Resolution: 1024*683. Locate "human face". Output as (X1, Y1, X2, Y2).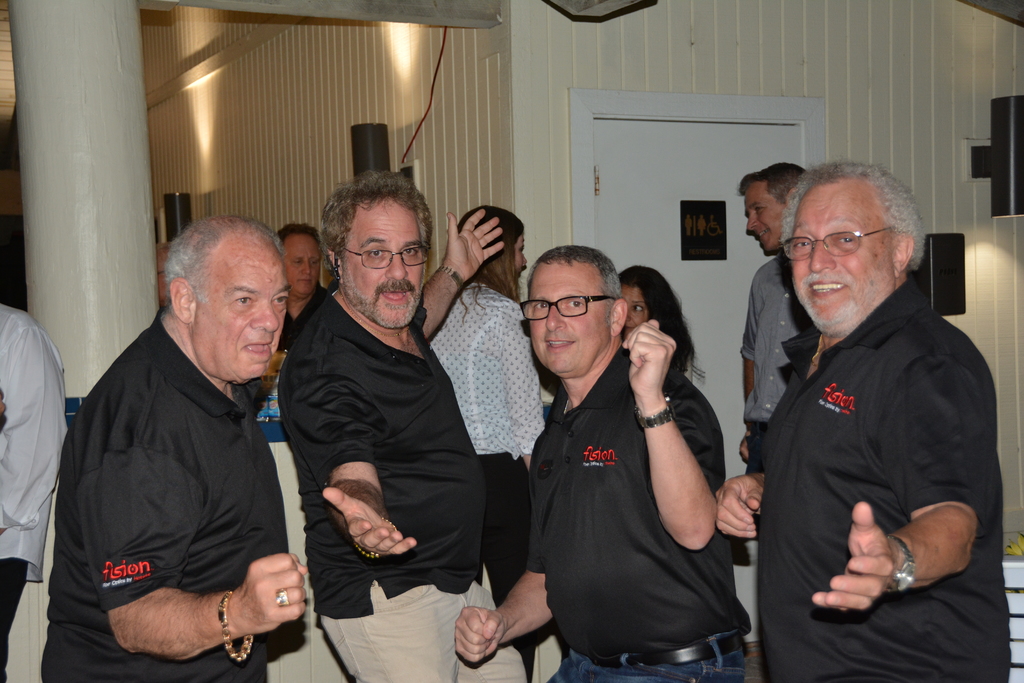
(200, 267, 291, 379).
